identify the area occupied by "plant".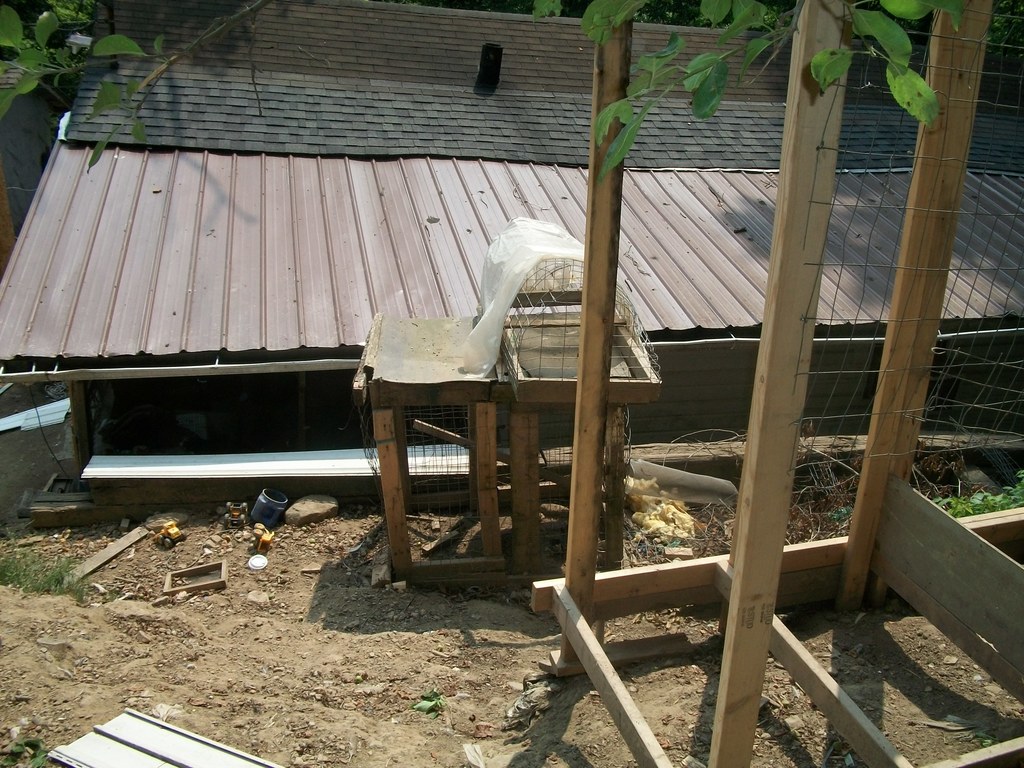
Area: BBox(0, 538, 93, 605).
